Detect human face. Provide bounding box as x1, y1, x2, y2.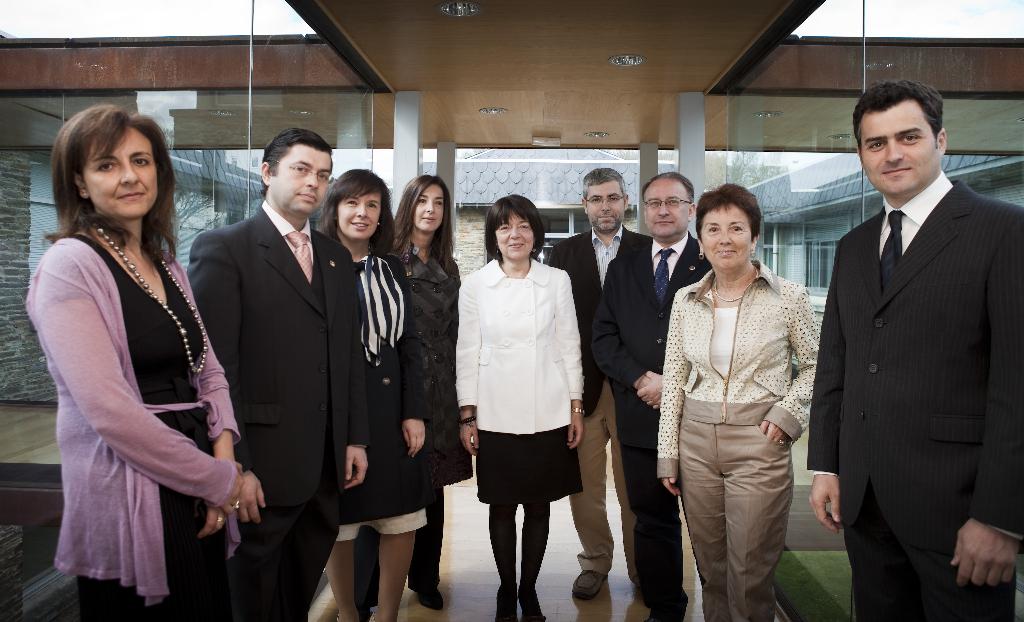
83, 124, 159, 219.
